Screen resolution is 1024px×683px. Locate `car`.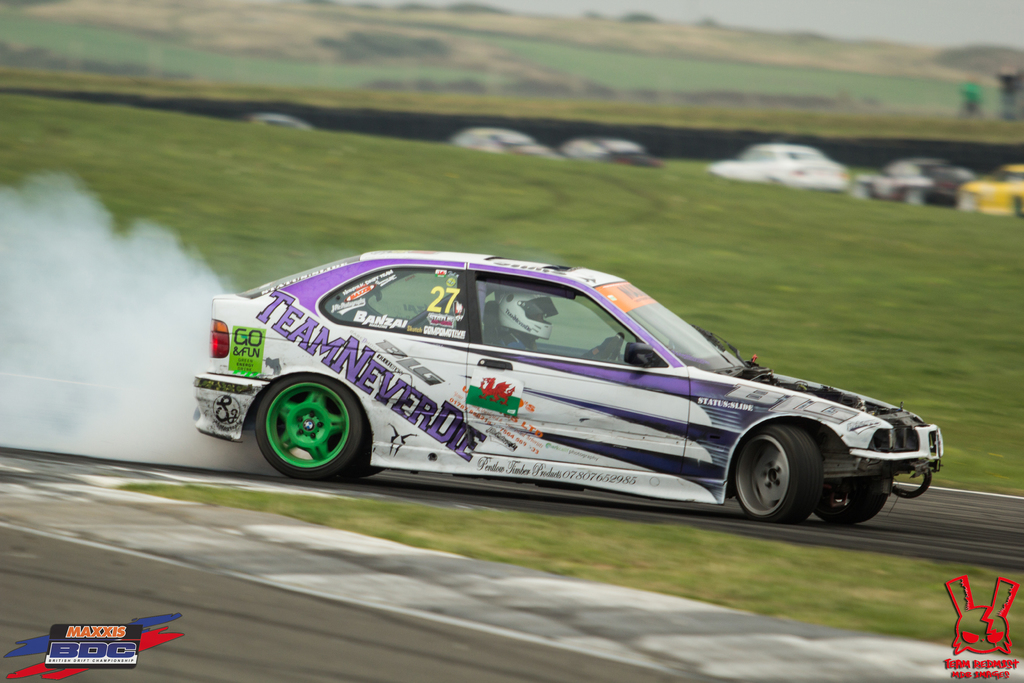
221,250,947,525.
